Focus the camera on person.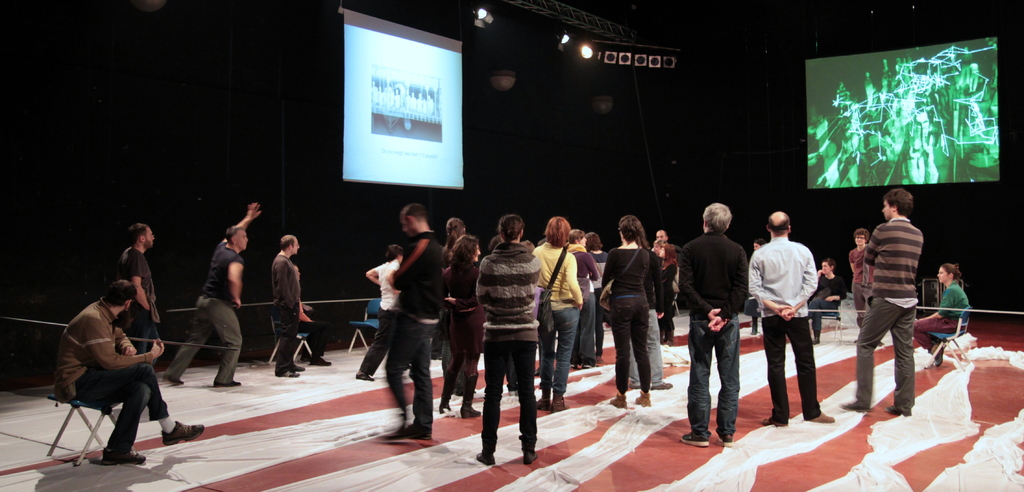
Focus region: box=[557, 225, 602, 371].
